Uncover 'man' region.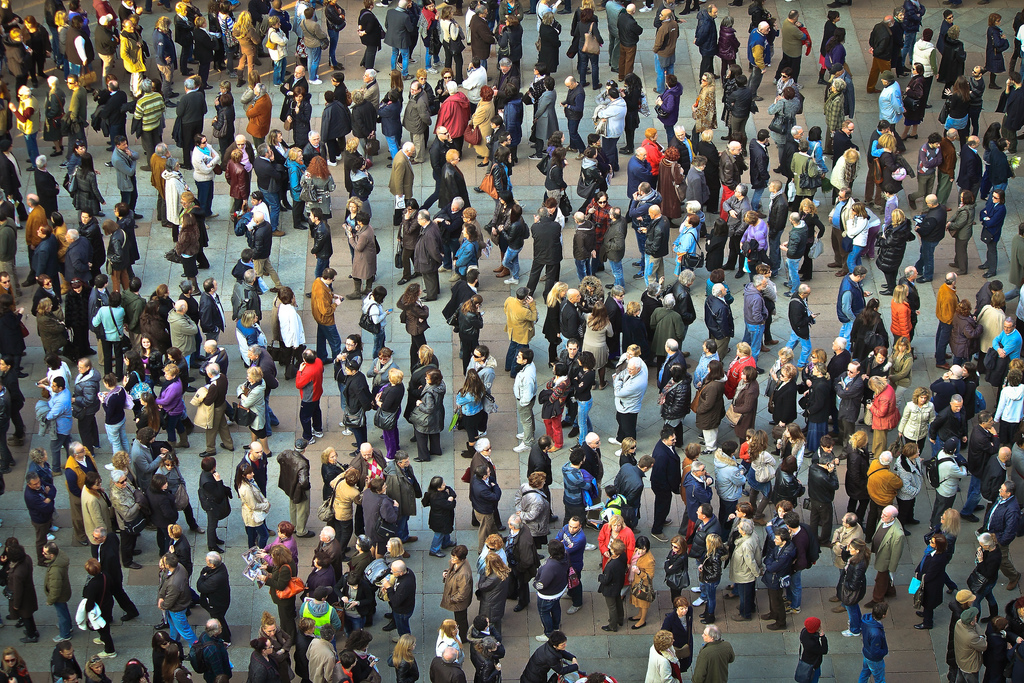
Uncovered: locate(201, 338, 237, 420).
